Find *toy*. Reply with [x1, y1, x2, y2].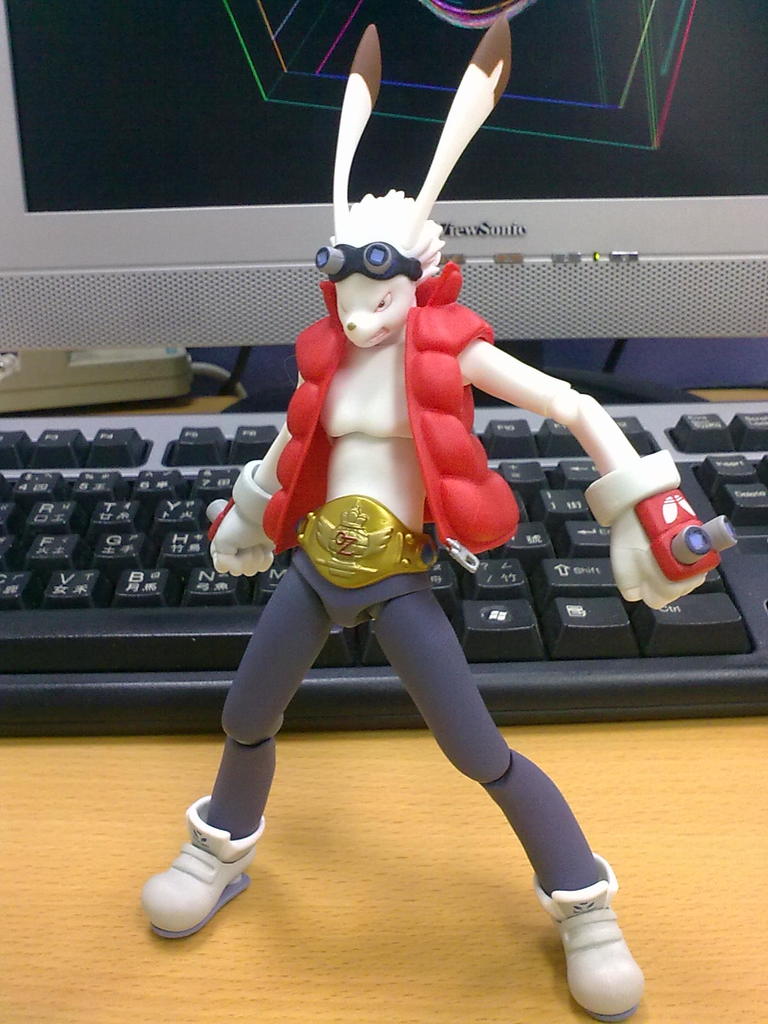
[151, 77, 641, 927].
